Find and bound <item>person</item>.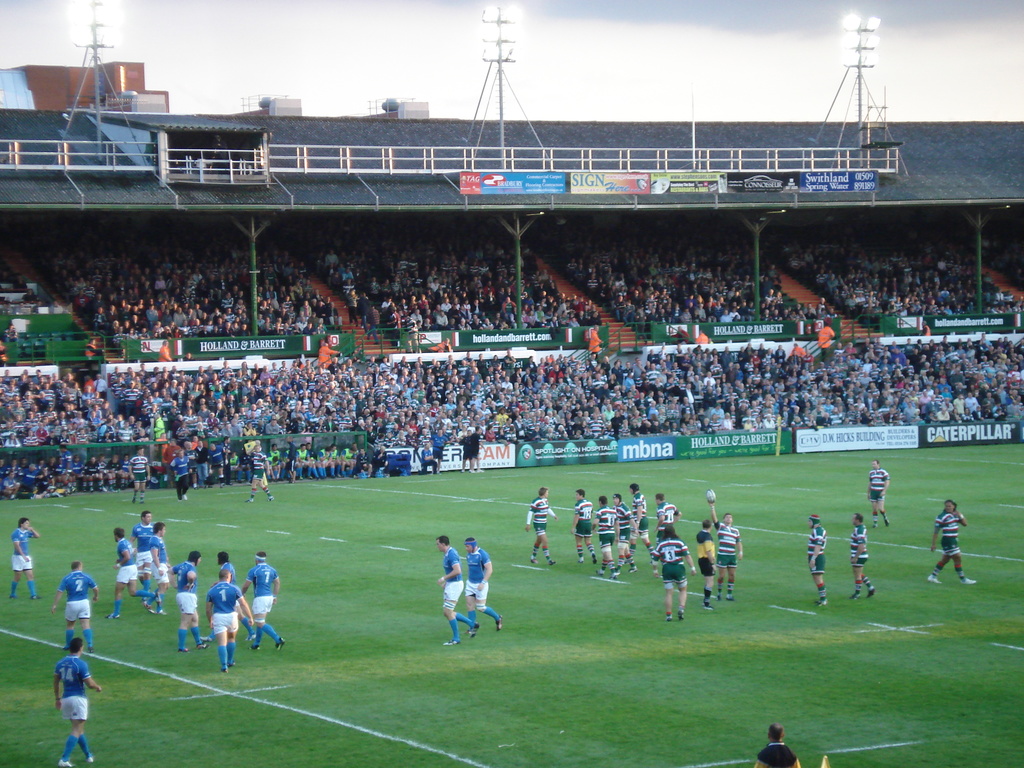
Bound: 465, 538, 506, 633.
